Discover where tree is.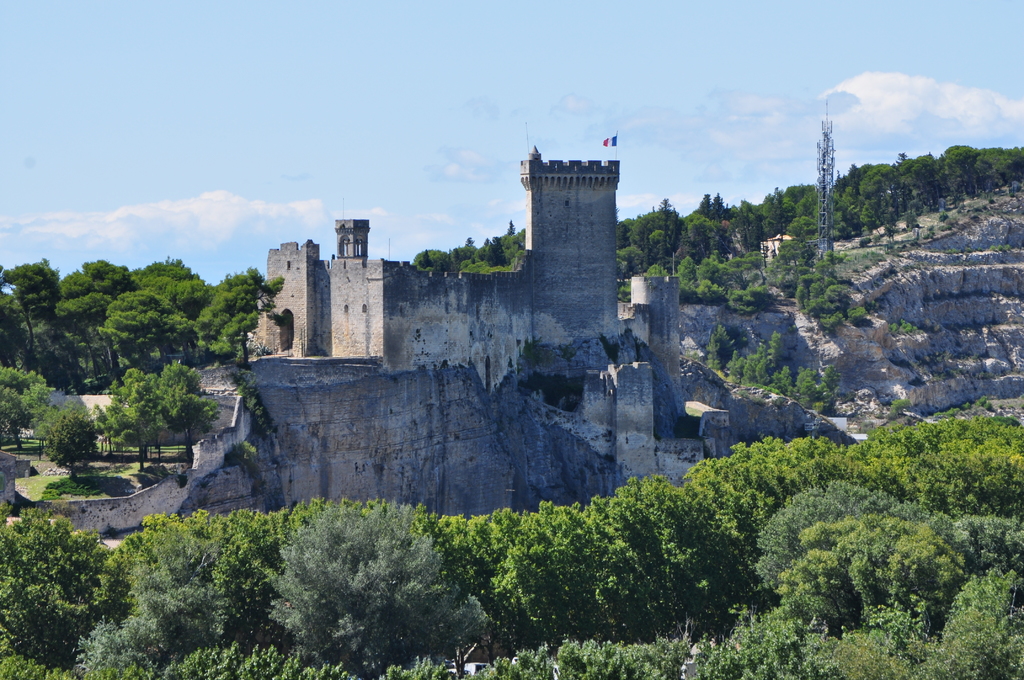
Discovered at <bbox>819, 364, 840, 398</bbox>.
